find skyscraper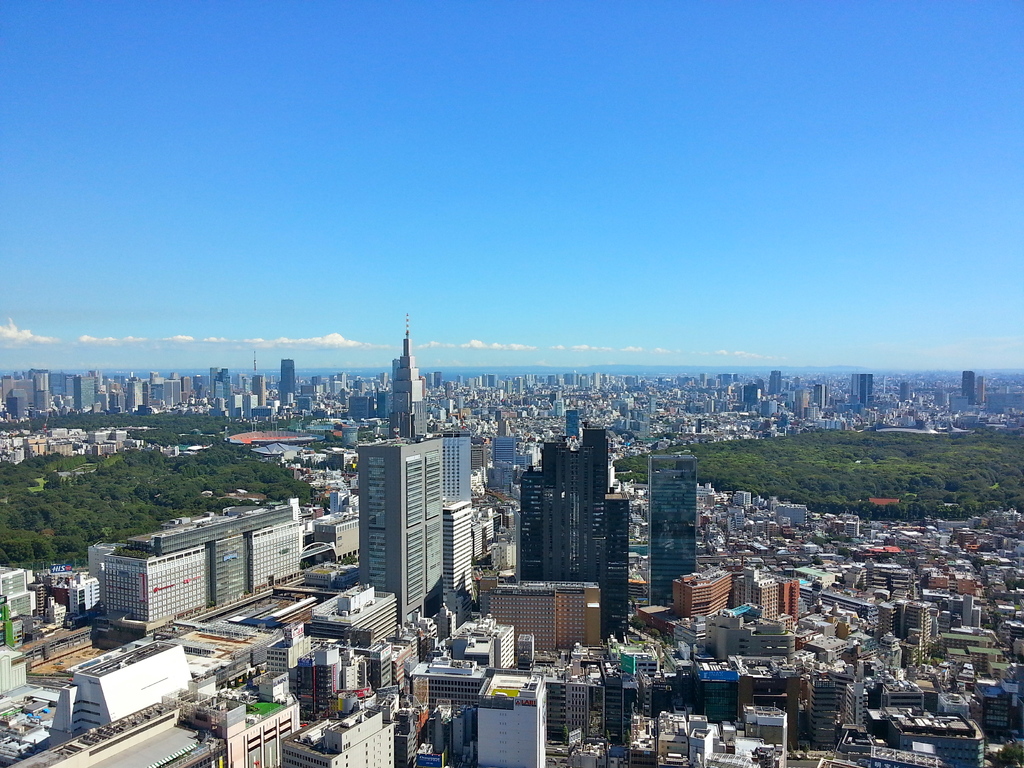
box(207, 369, 223, 391)
